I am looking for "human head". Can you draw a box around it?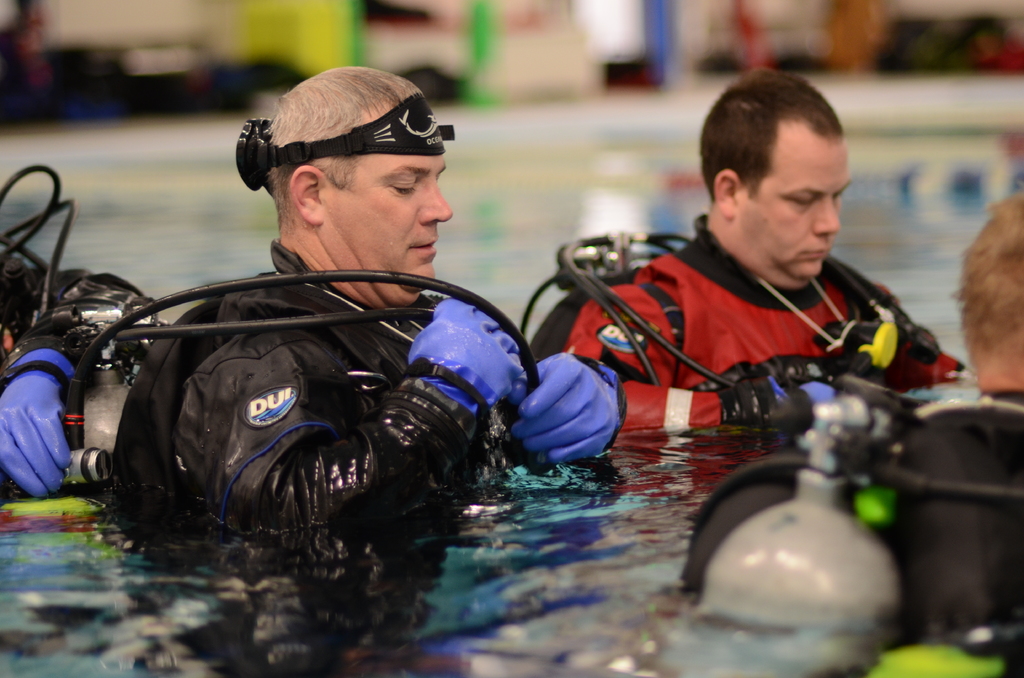
Sure, the bounding box is (696,67,854,282).
